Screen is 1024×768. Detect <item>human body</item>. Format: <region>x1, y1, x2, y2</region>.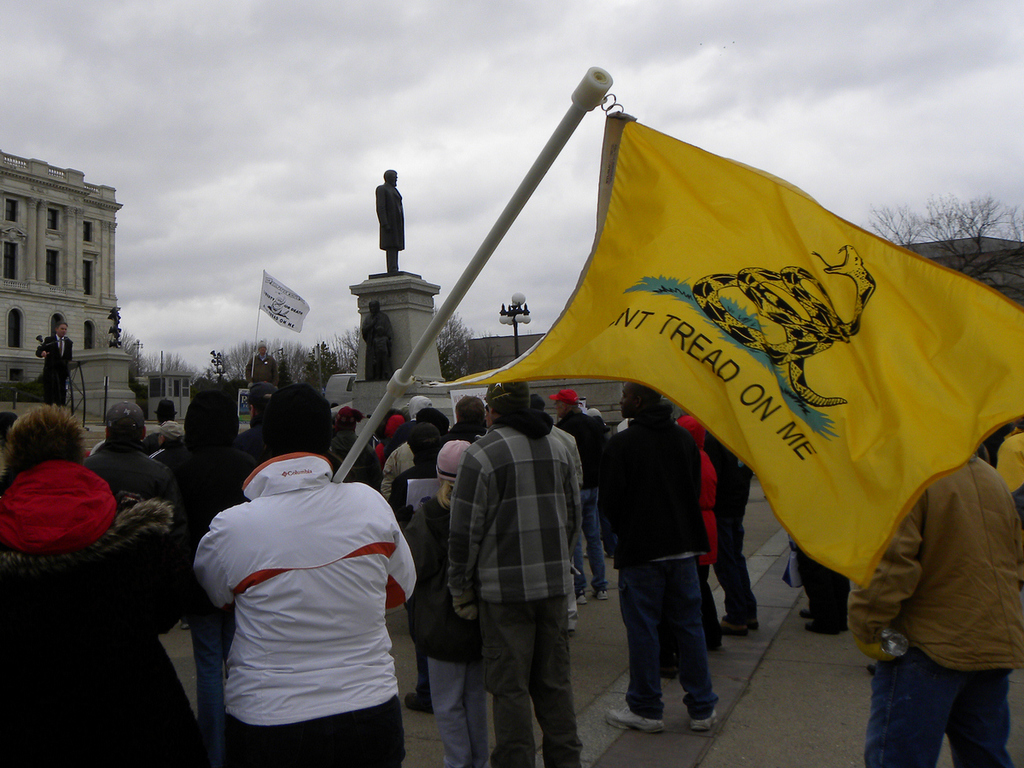
<region>375, 167, 407, 275</region>.
